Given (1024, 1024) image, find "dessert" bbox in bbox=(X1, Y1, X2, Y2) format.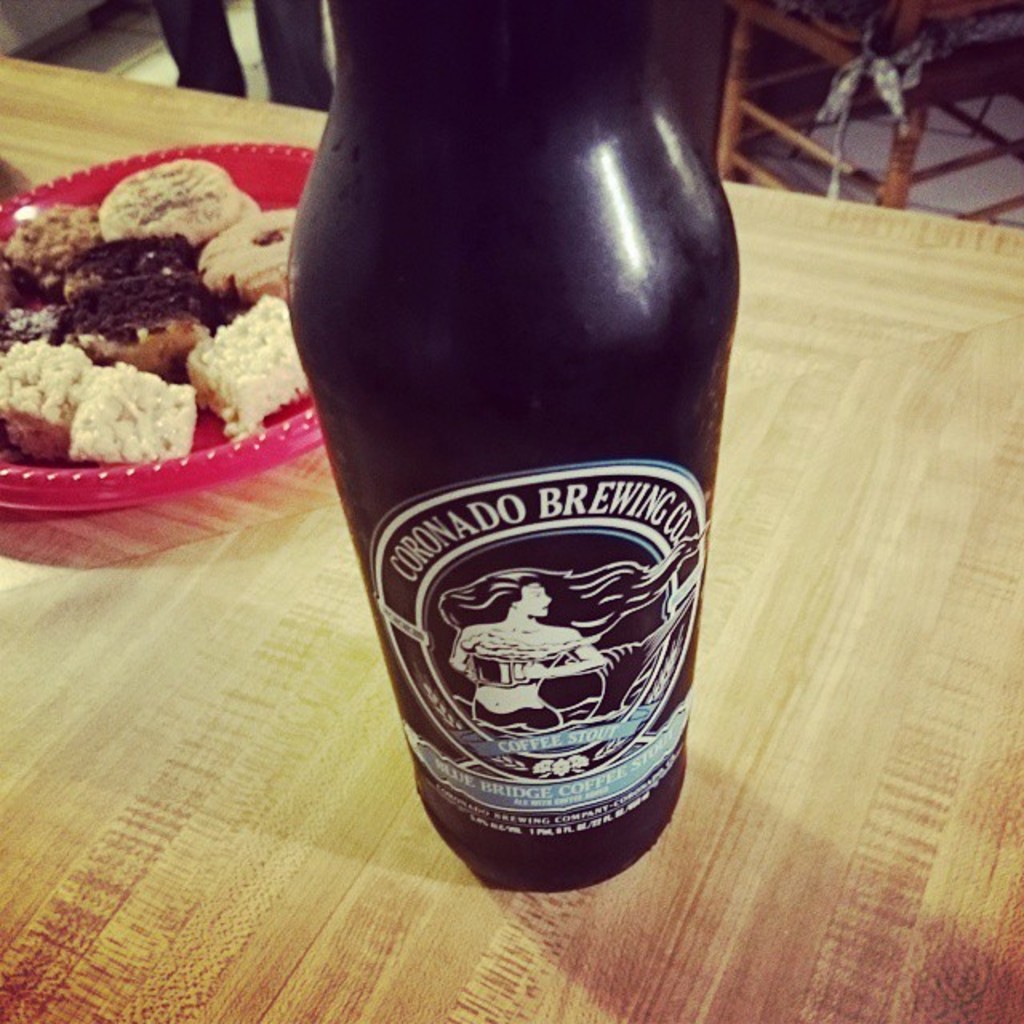
bbox=(90, 154, 234, 243).
